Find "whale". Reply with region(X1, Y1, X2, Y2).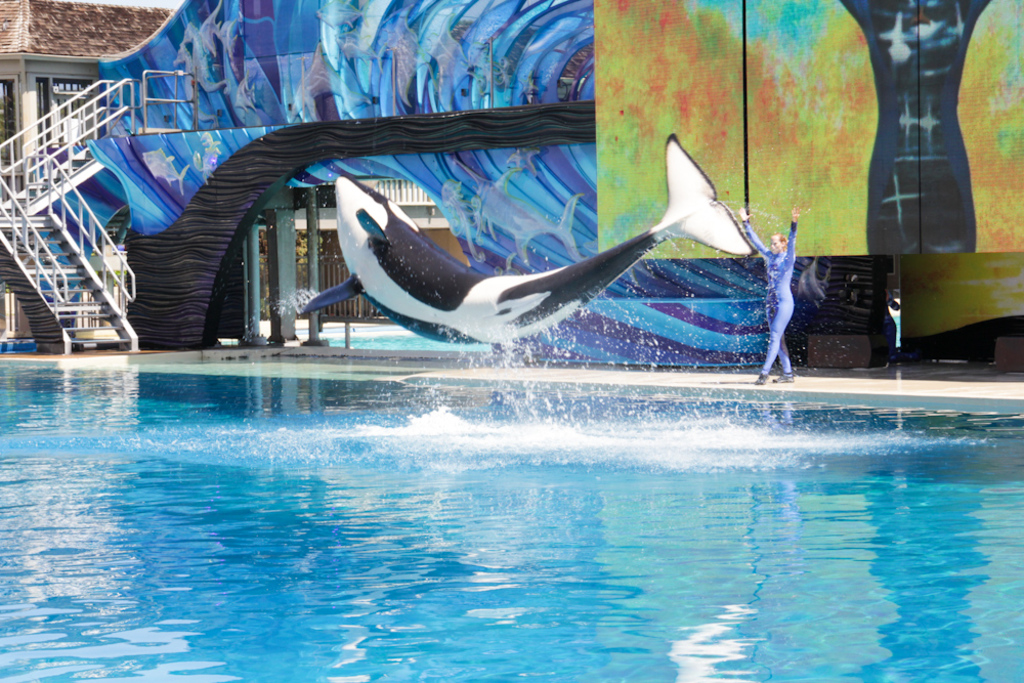
region(301, 132, 761, 347).
